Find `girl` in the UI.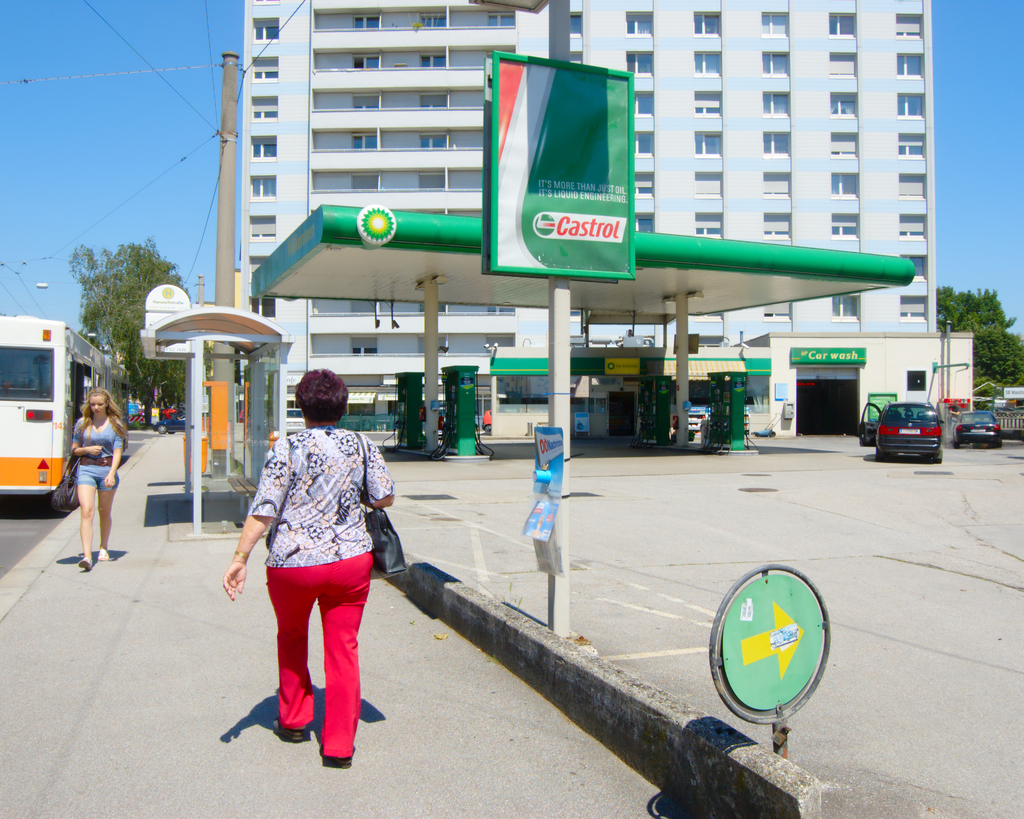
UI element at rect(224, 369, 386, 766).
